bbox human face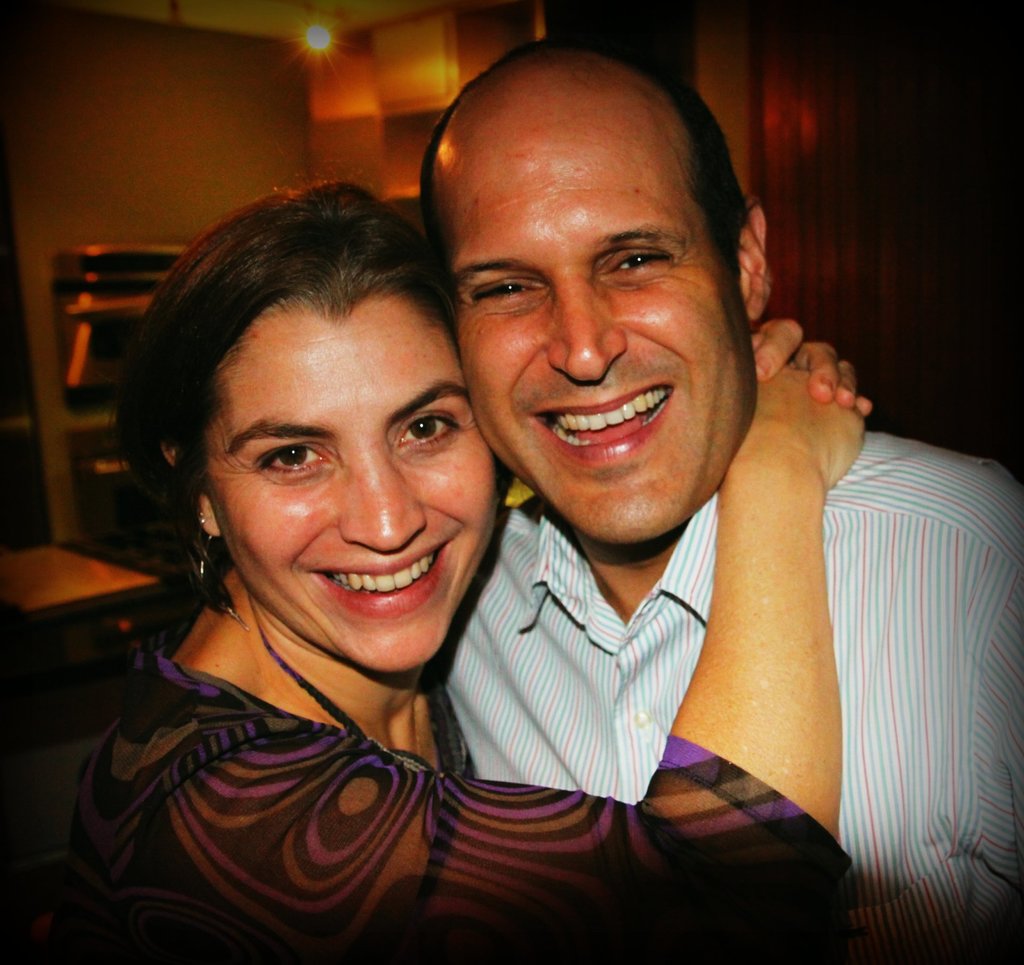
[190, 298, 489, 687]
